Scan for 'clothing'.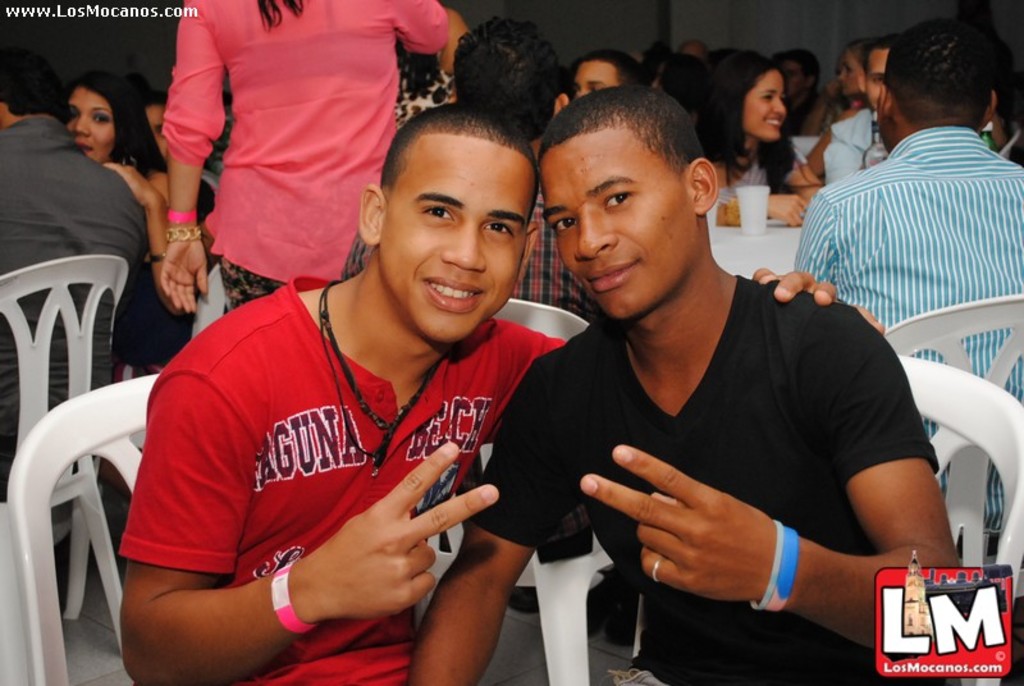
Scan result: bbox(119, 266, 572, 685).
